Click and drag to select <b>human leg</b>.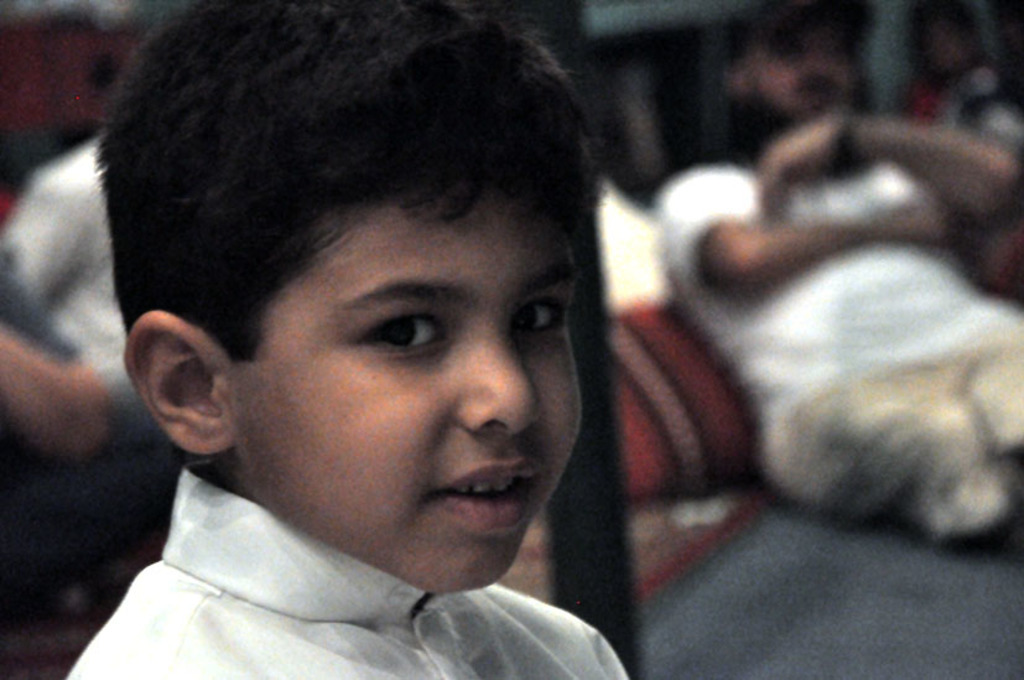
Selection: {"left": 758, "top": 348, "right": 1023, "bottom": 533}.
